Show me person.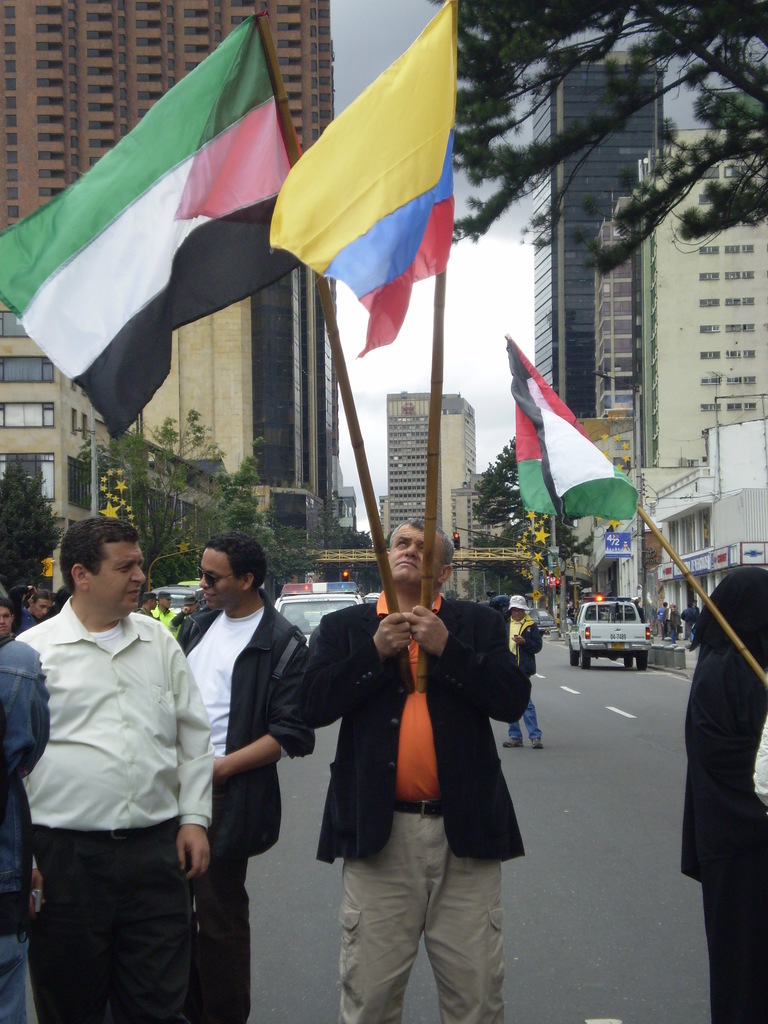
person is here: [left=682, top=561, right=767, bottom=1023].
